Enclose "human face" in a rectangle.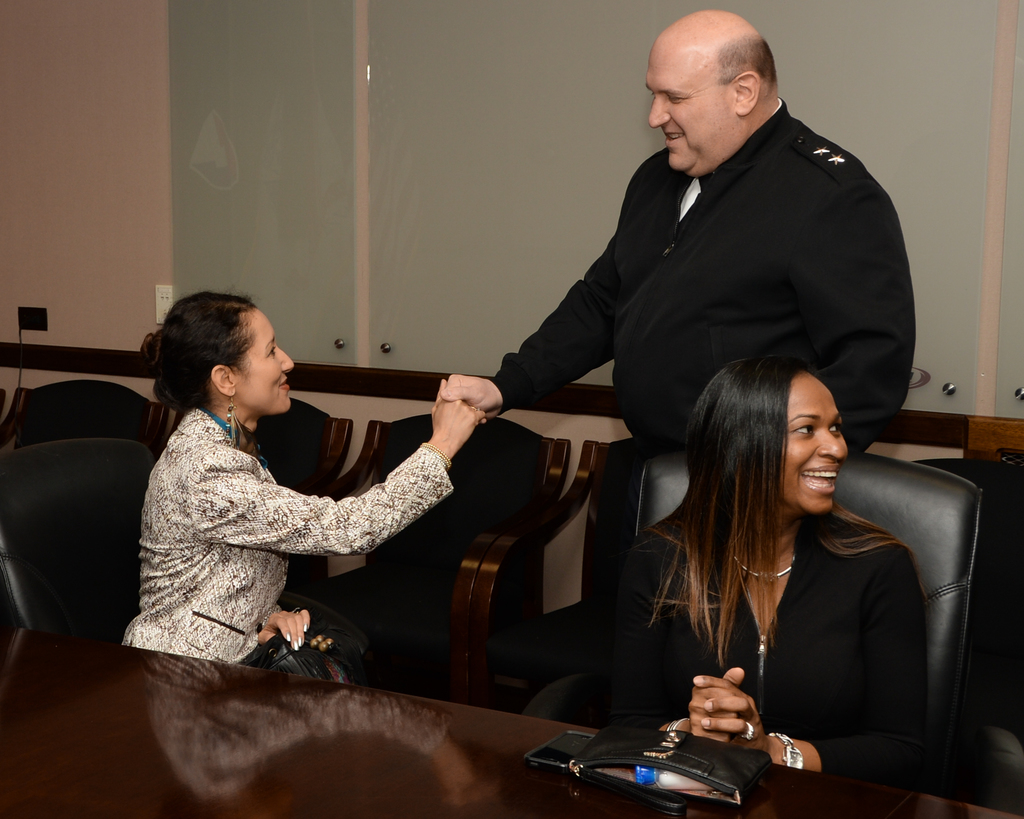
649,45,732,170.
